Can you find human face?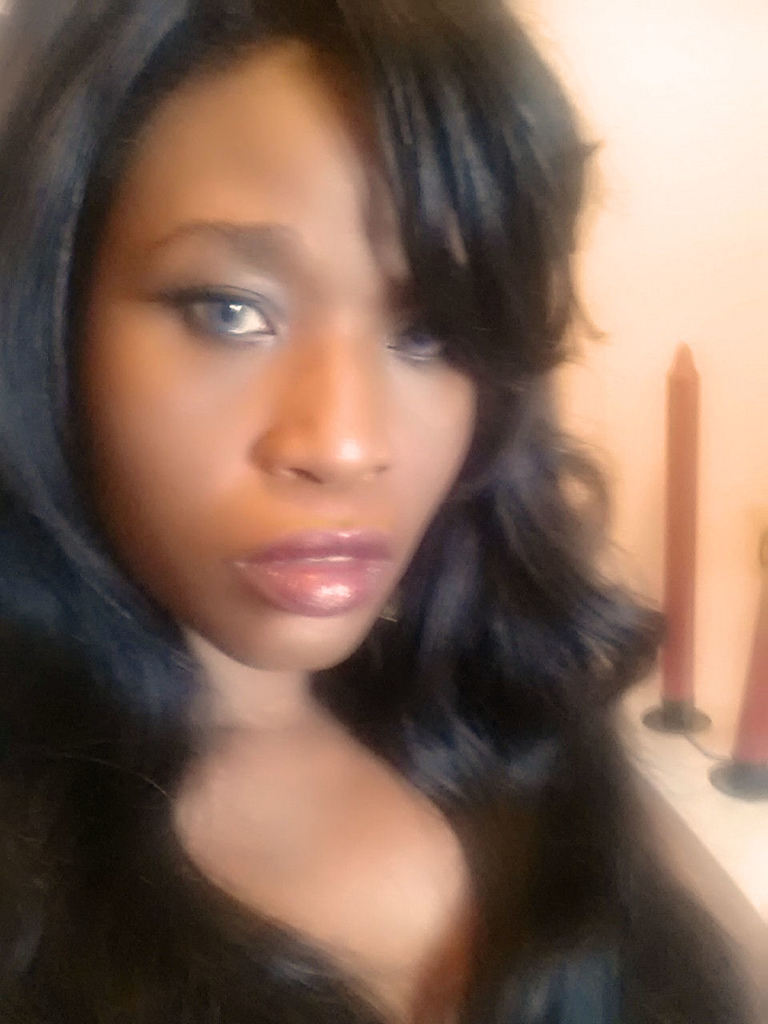
Yes, bounding box: 84:33:496:671.
